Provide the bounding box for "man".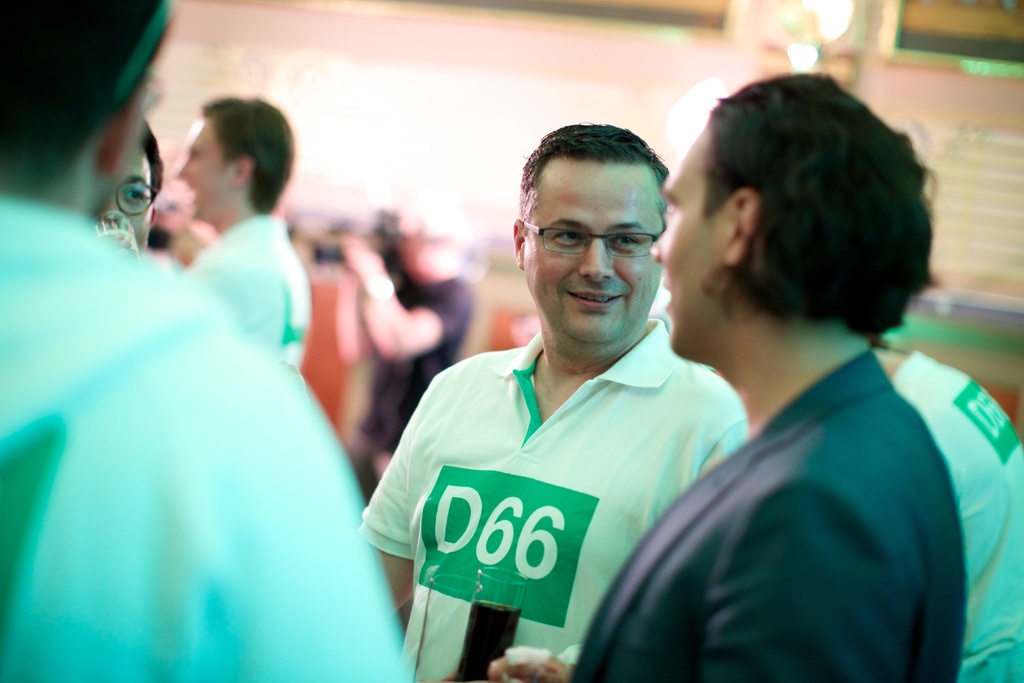
173,94,316,375.
